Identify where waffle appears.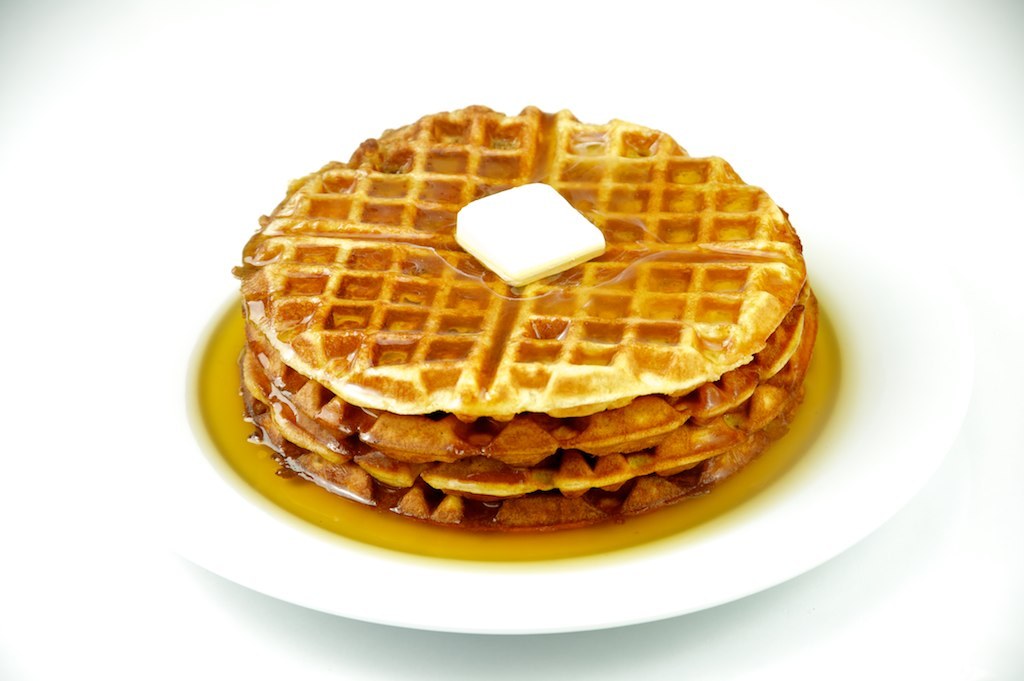
Appears at [249,402,801,536].
